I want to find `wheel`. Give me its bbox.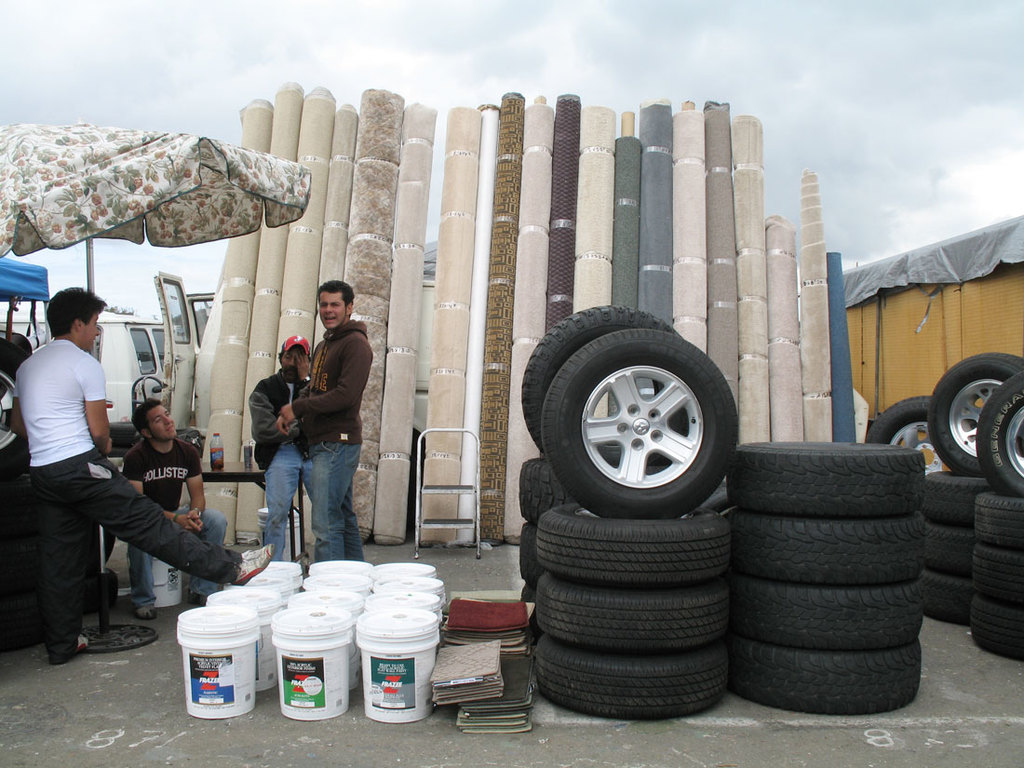
[977, 489, 1023, 544].
